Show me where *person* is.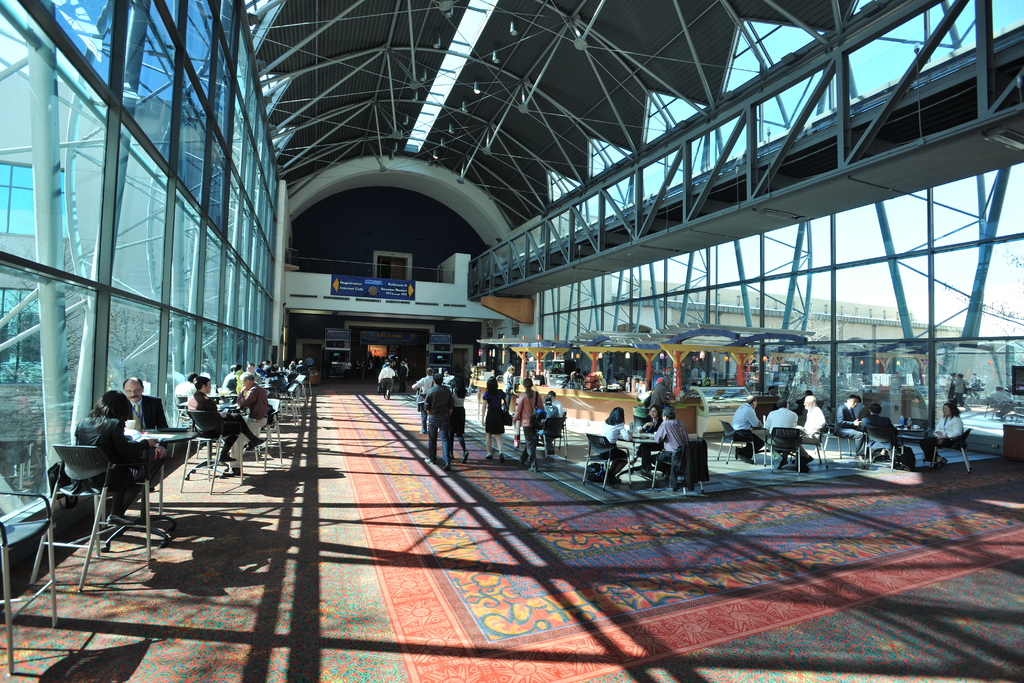
*person* is at 447,375,467,467.
